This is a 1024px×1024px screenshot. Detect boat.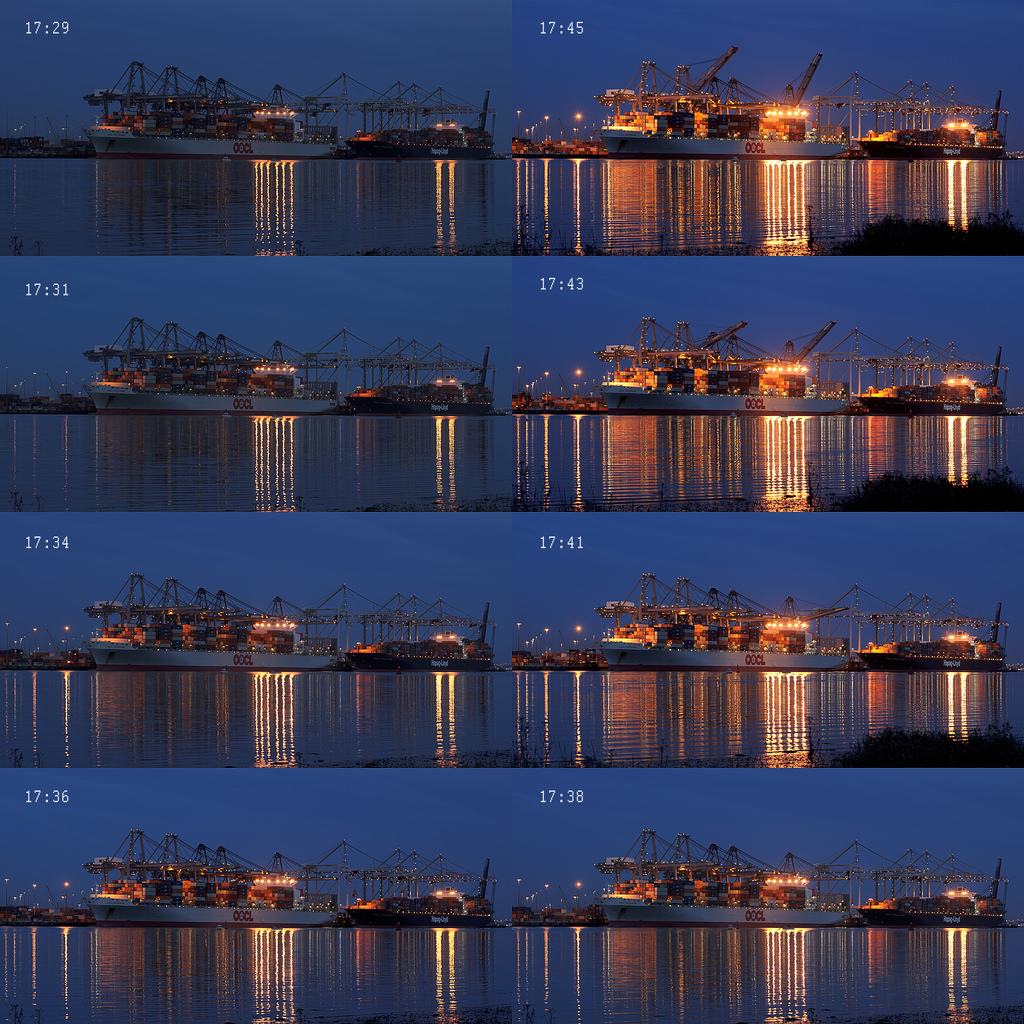
[600,572,852,669].
